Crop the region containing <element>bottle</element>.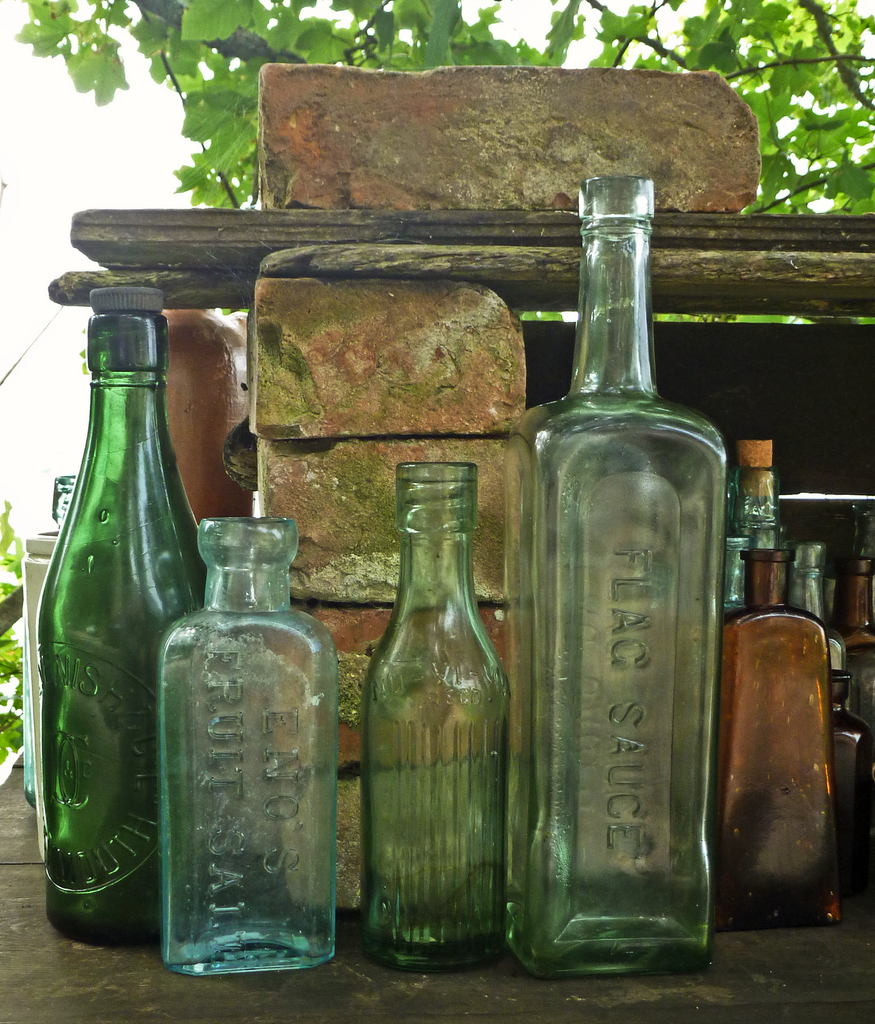
Crop region: (left=721, top=440, right=830, bottom=930).
